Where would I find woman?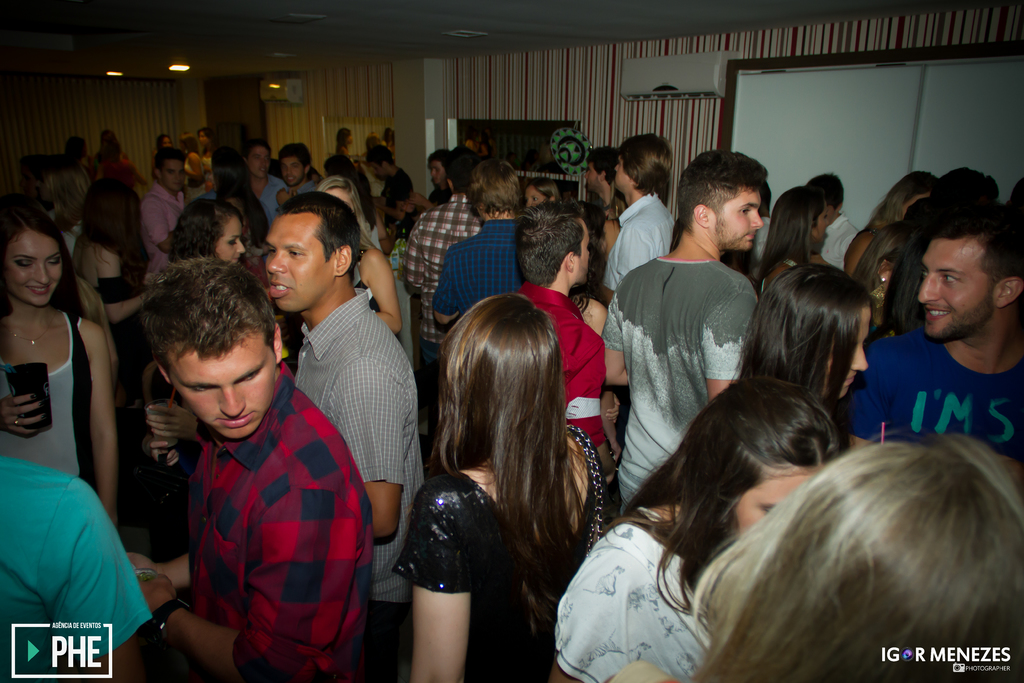
At left=335, top=126, right=355, bottom=158.
